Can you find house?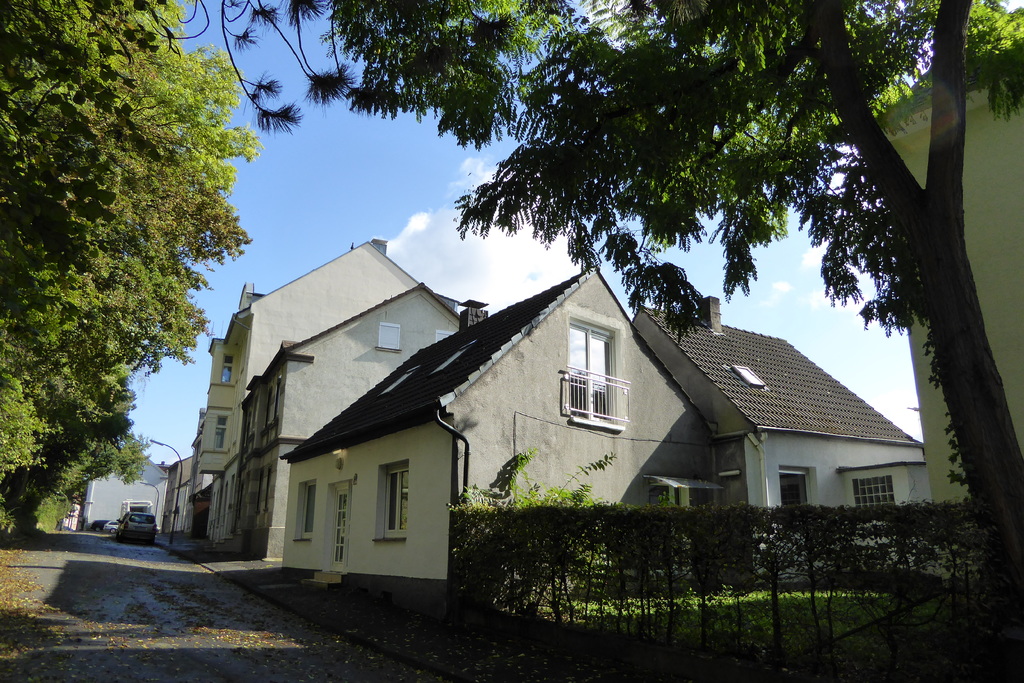
Yes, bounding box: [241,282,467,564].
